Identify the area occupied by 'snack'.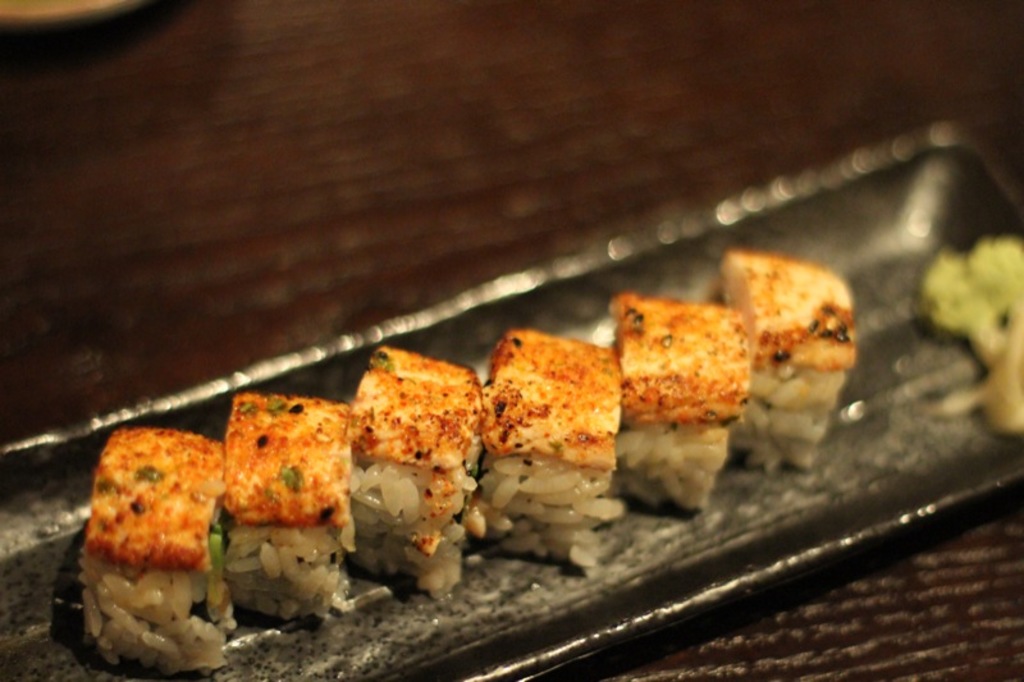
Area: BBox(722, 243, 856, 463).
